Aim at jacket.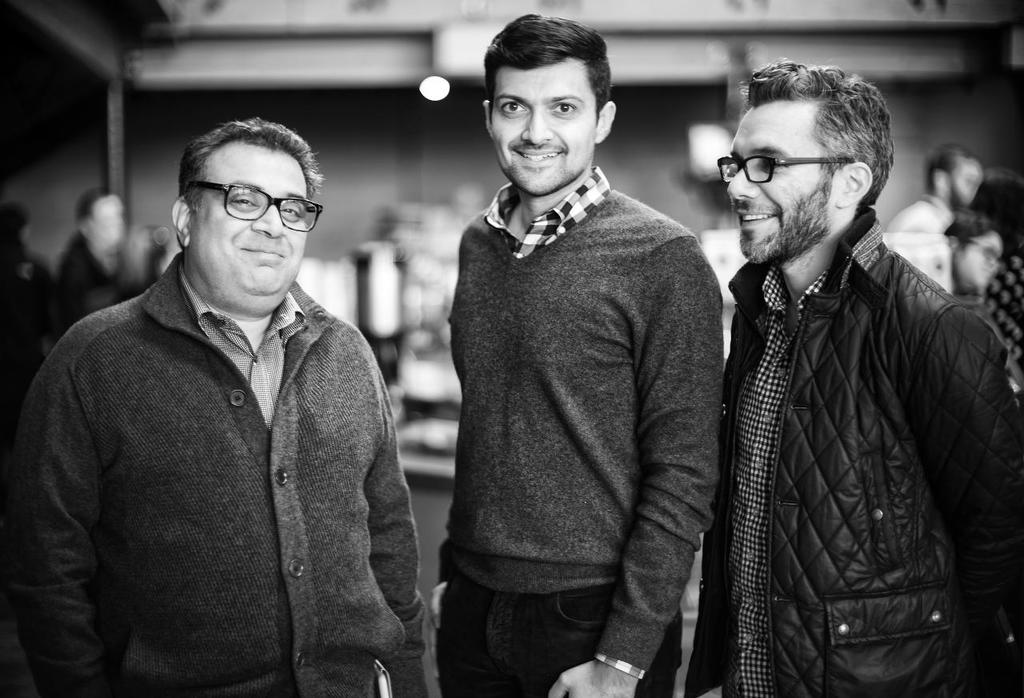
Aimed at BBox(705, 131, 1002, 675).
